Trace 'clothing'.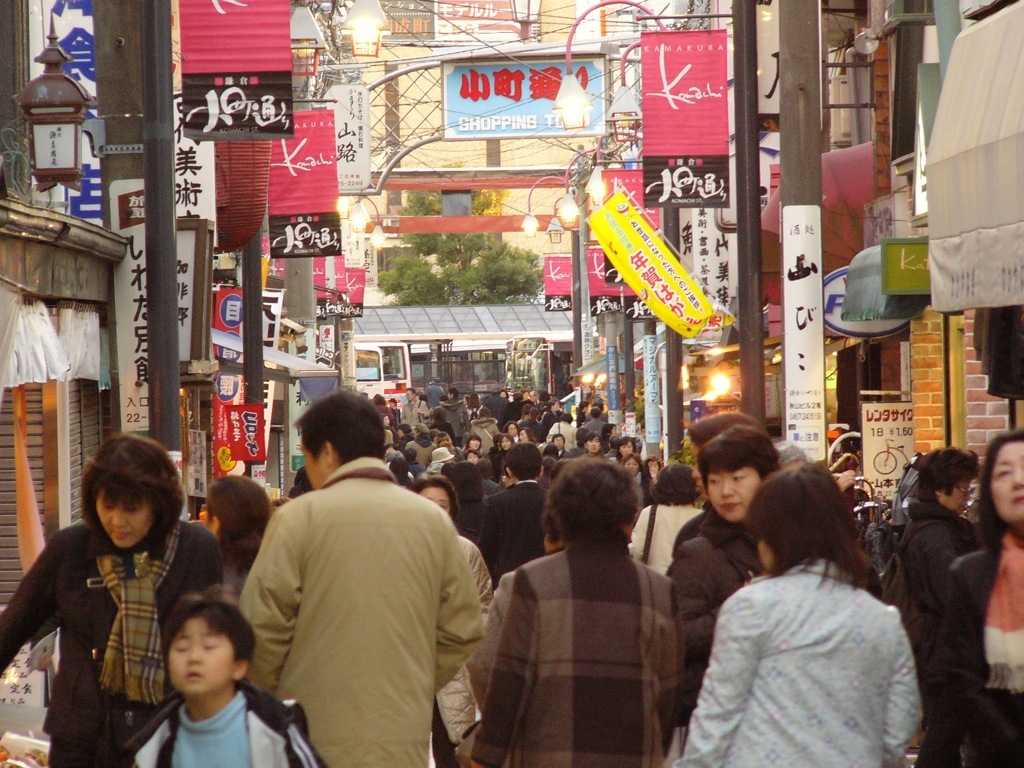
Traced to 401/396/434/433.
